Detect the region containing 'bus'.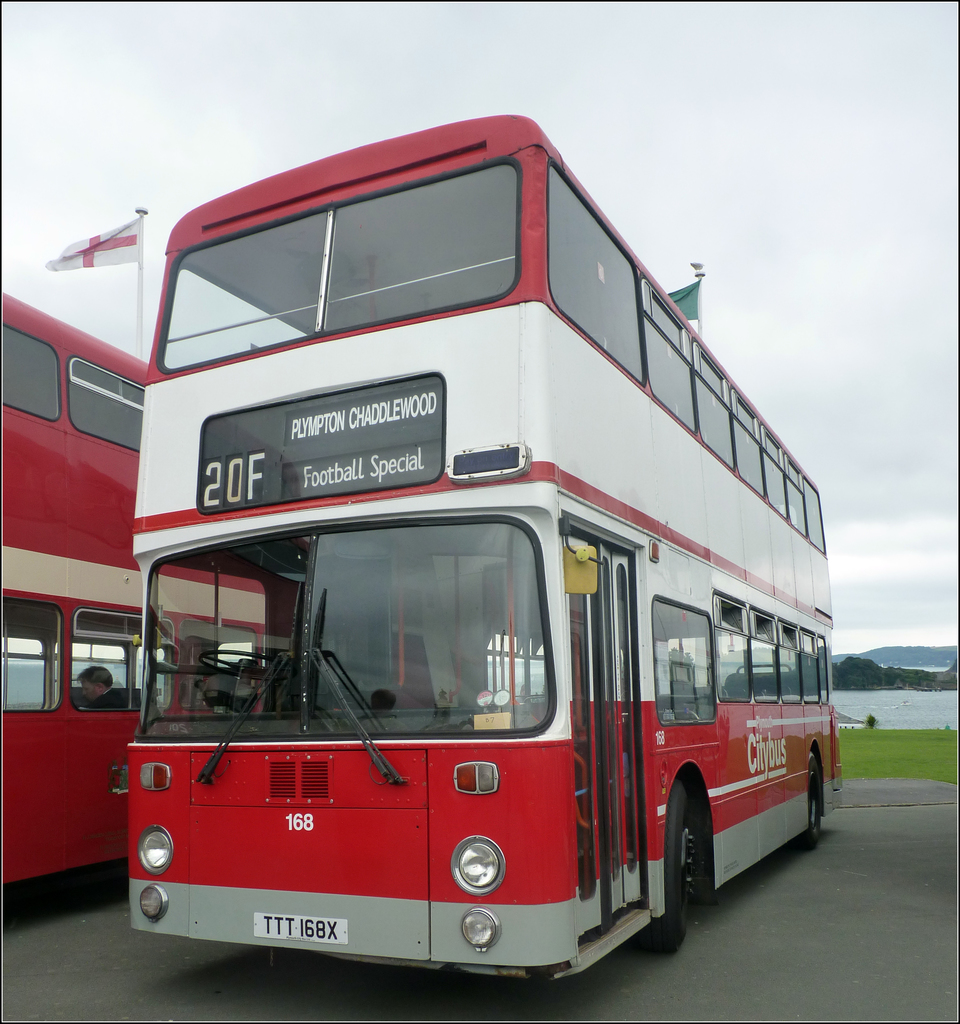
bbox=(0, 284, 275, 882).
